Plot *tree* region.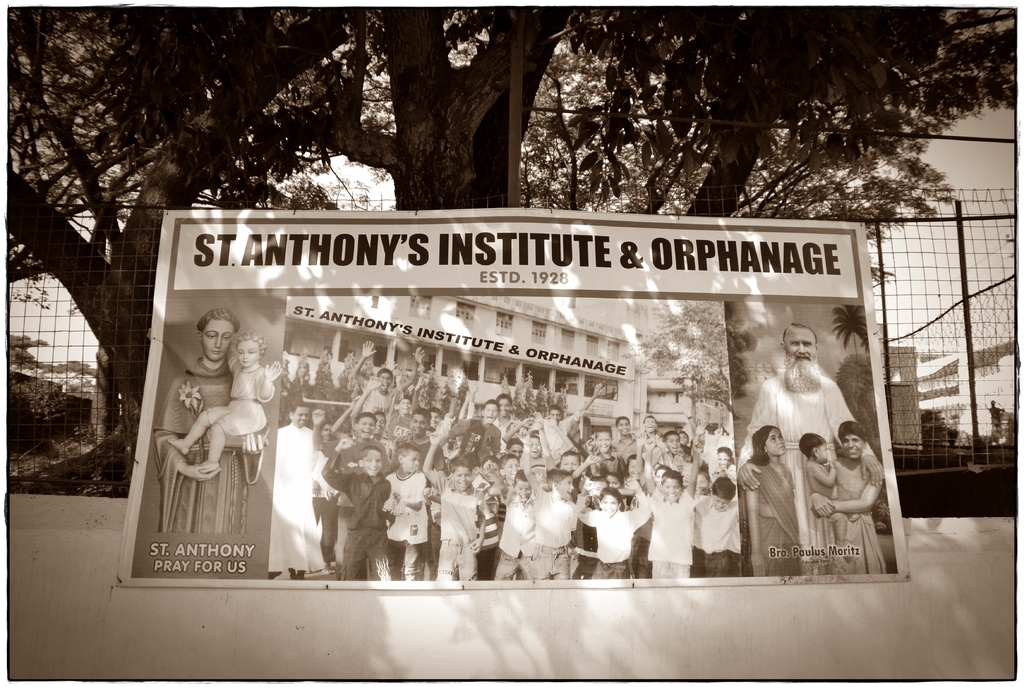
Plotted at [x1=635, y1=296, x2=728, y2=416].
